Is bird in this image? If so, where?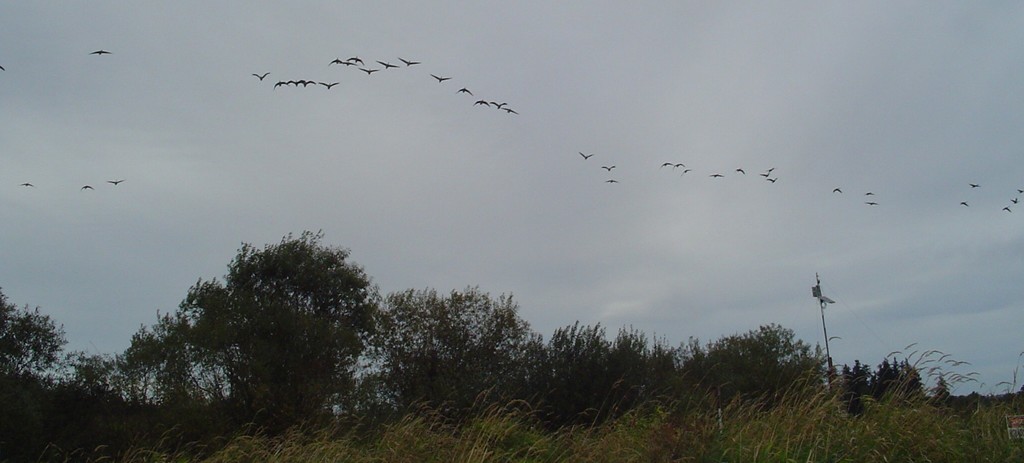
Yes, at box=[602, 163, 614, 172].
